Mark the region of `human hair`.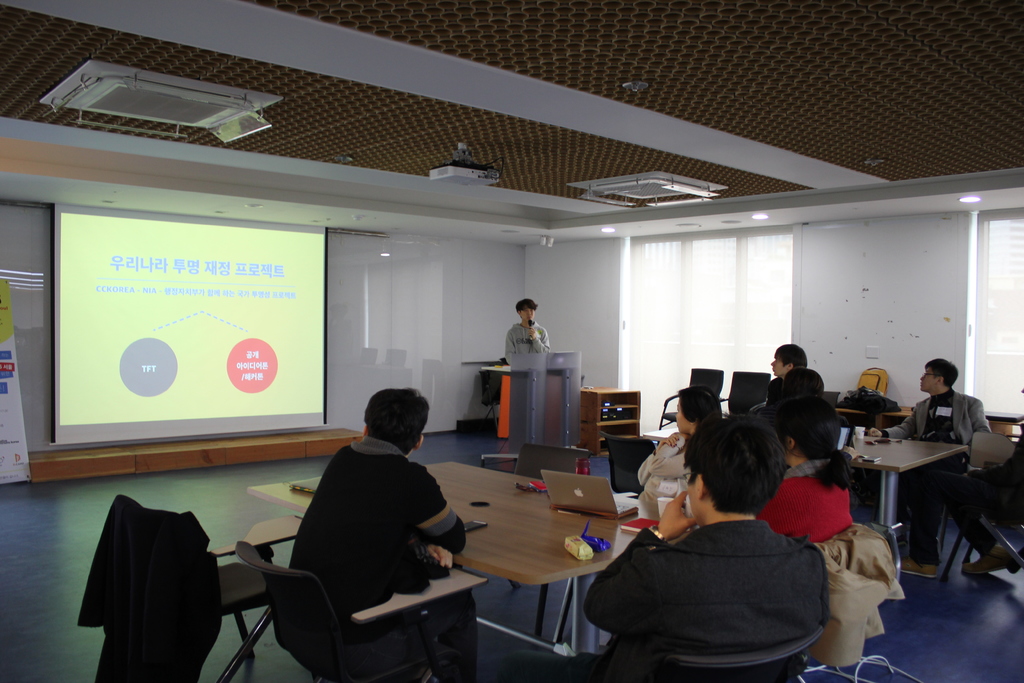
Region: [x1=771, y1=345, x2=806, y2=363].
